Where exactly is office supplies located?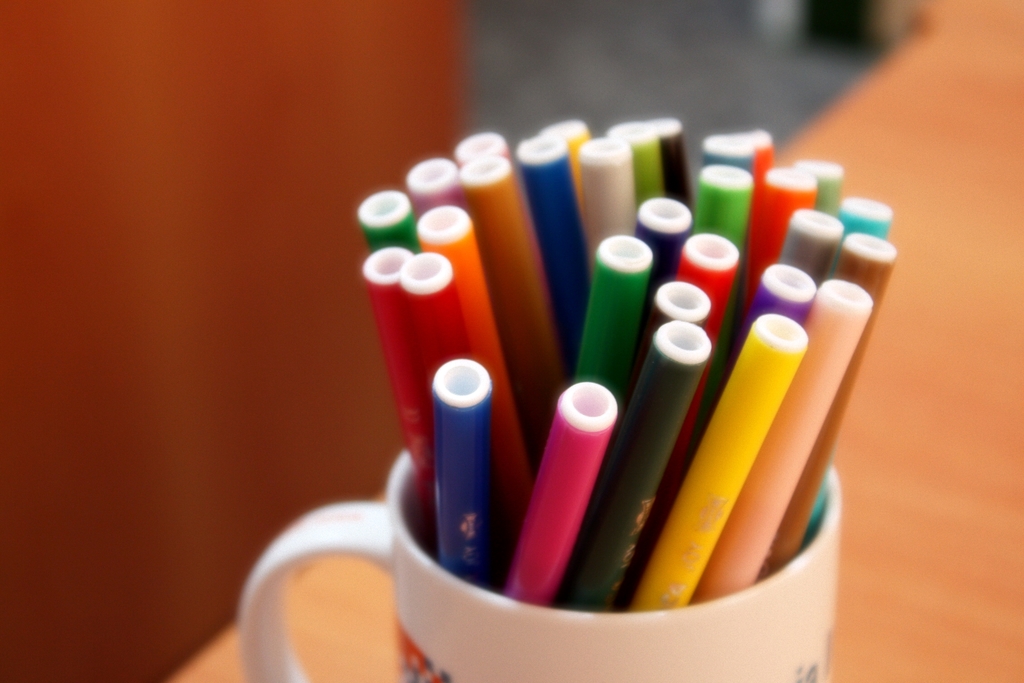
Its bounding box is <bbox>580, 323, 706, 608</bbox>.
